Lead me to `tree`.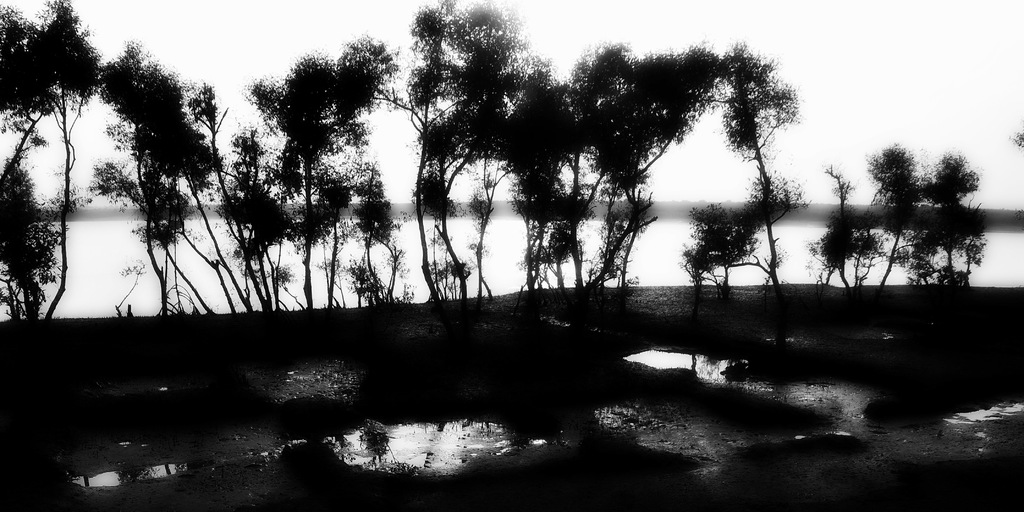
Lead to bbox(922, 150, 993, 310).
